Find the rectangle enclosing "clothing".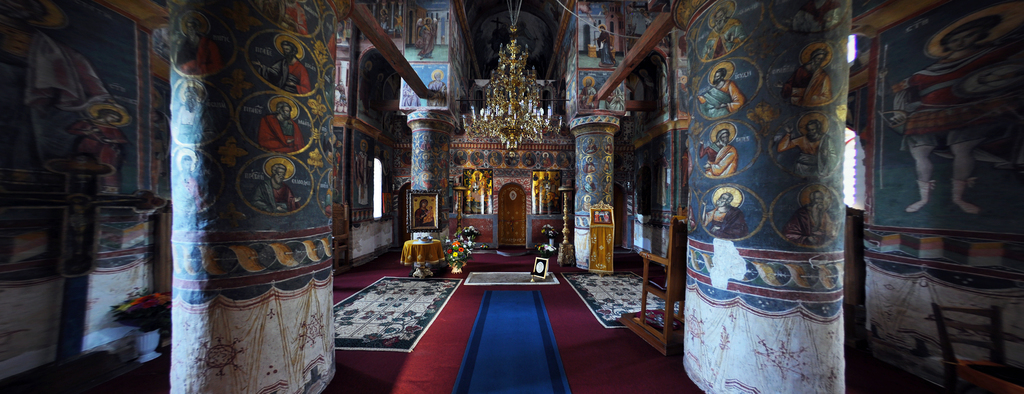
<bbox>783, 65, 833, 106</bbox>.
